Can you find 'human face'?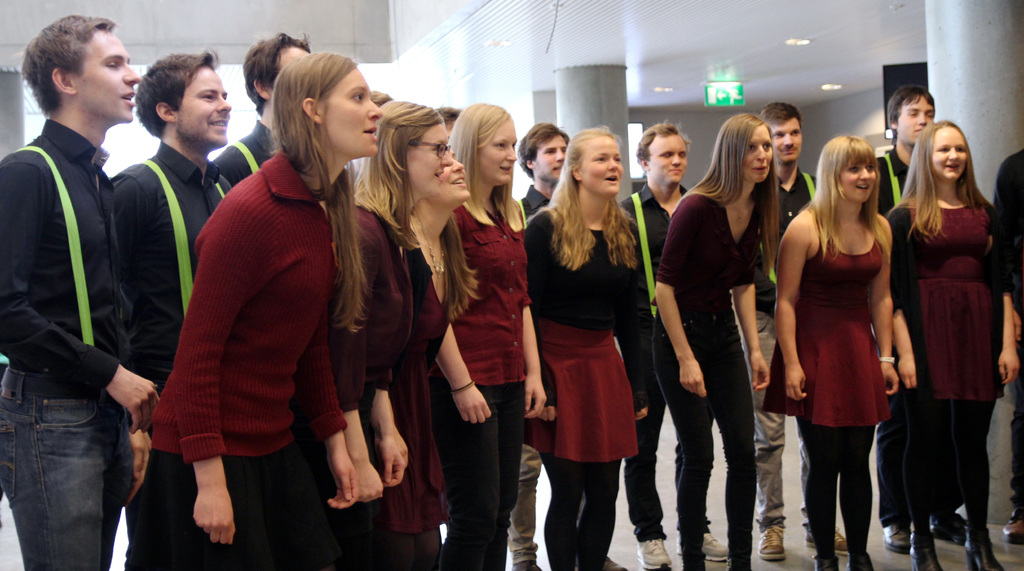
Yes, bounding box: region(177, 64, 232, 152).
